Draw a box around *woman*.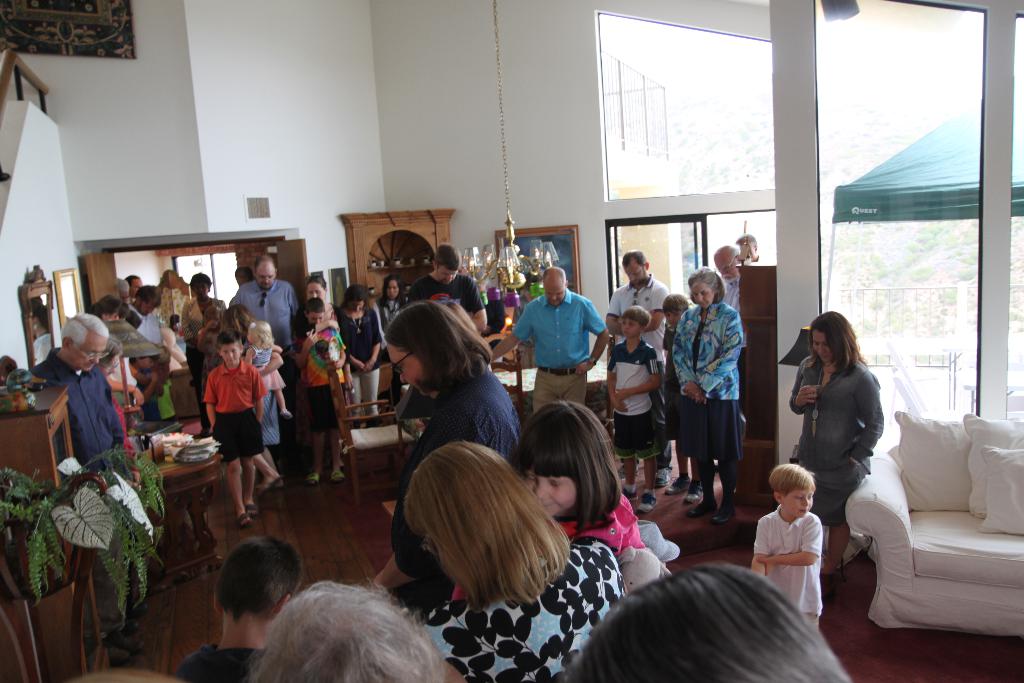
rect(181, 273, 230, 436).
